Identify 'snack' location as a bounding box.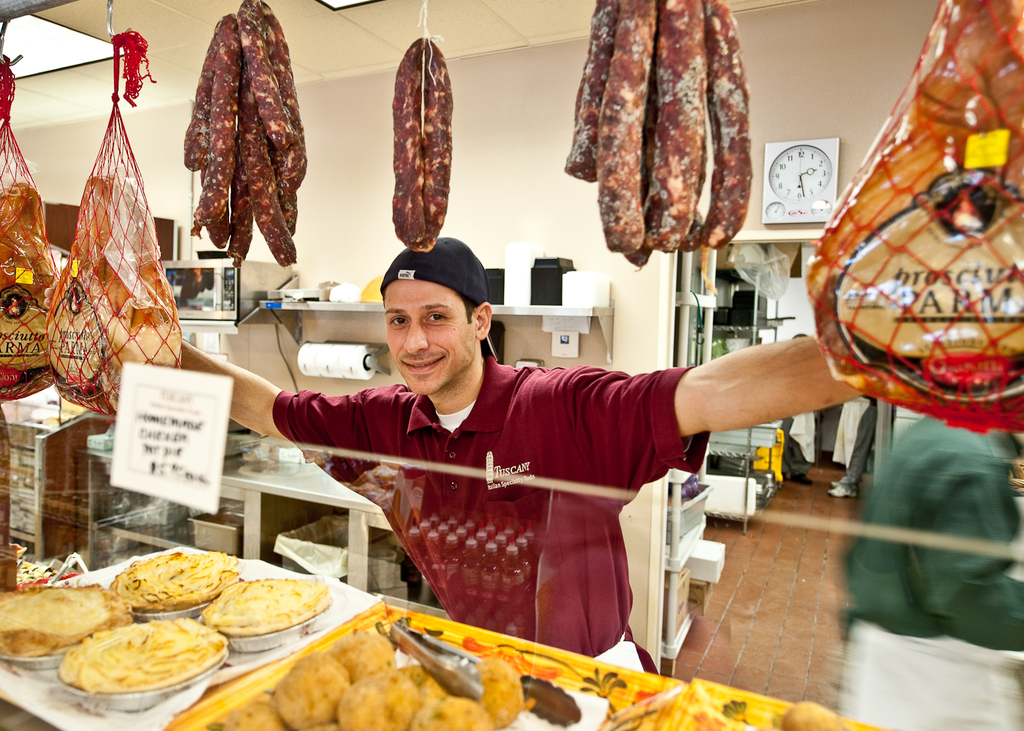
bbox=[57, 617, 228, 708].
